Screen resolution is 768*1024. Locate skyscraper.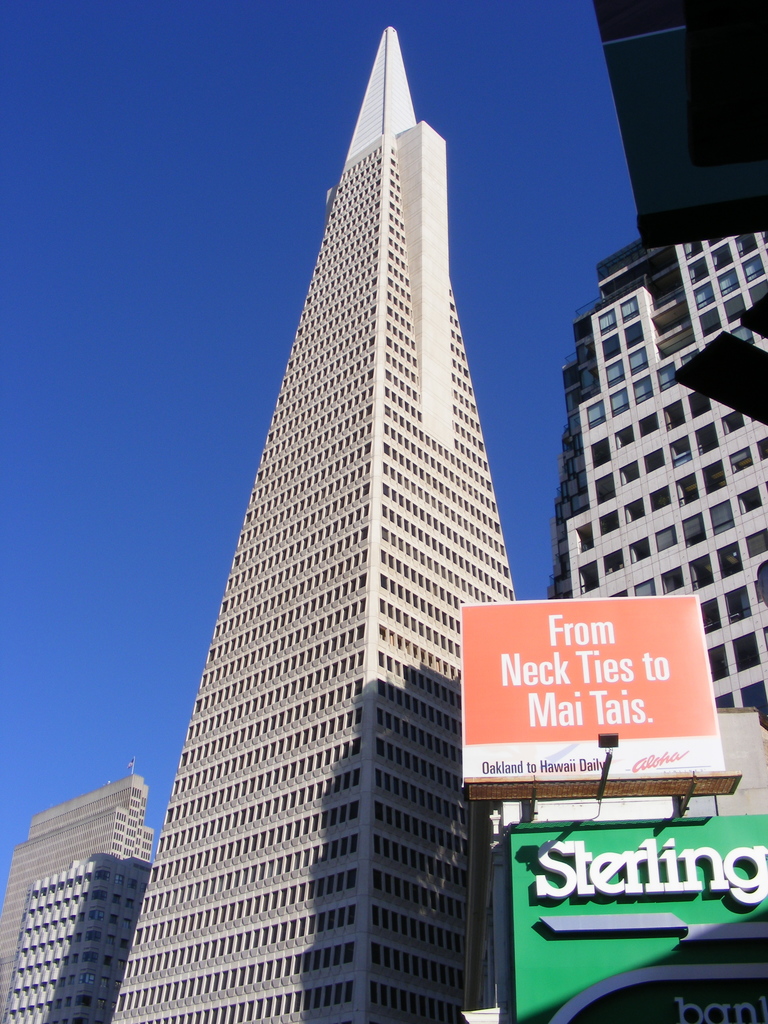
l=106, t=11, r=527, b=1023.
